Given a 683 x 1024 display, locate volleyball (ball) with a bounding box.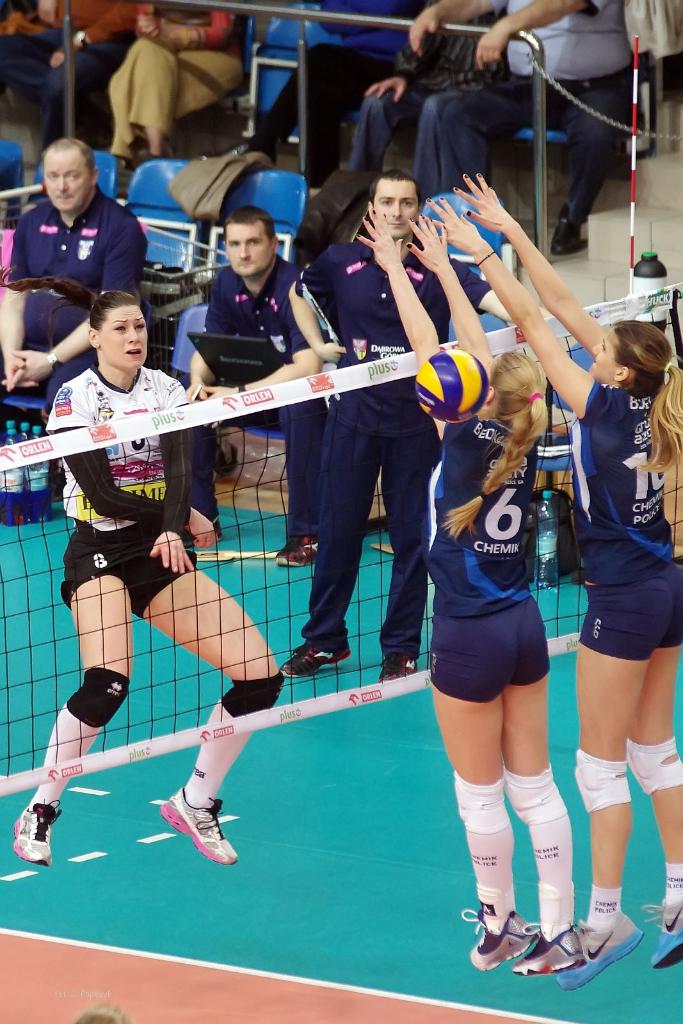
Located: 414, 345, 490, 426.
